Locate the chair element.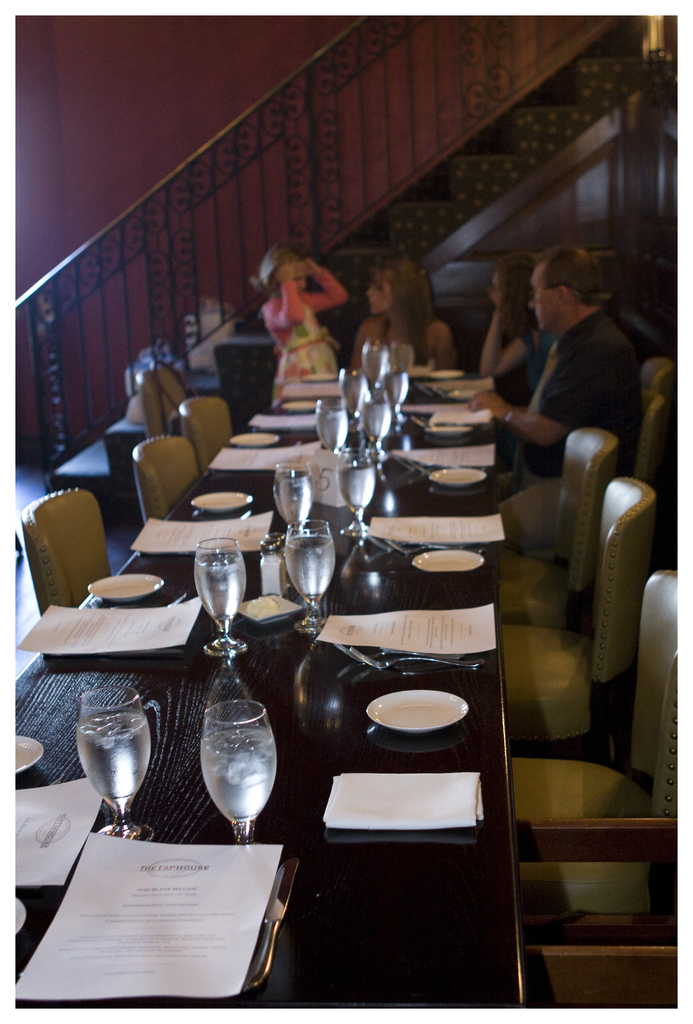
Element bbox: (644,354,671,392).
